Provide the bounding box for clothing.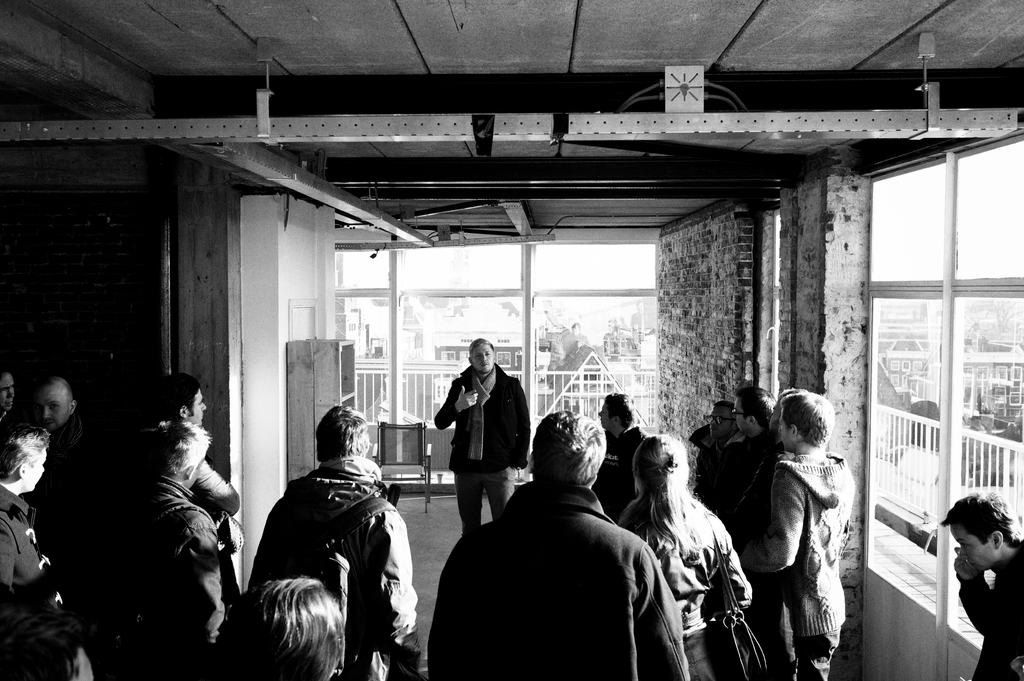
box=[717, 424, 772, 551].
